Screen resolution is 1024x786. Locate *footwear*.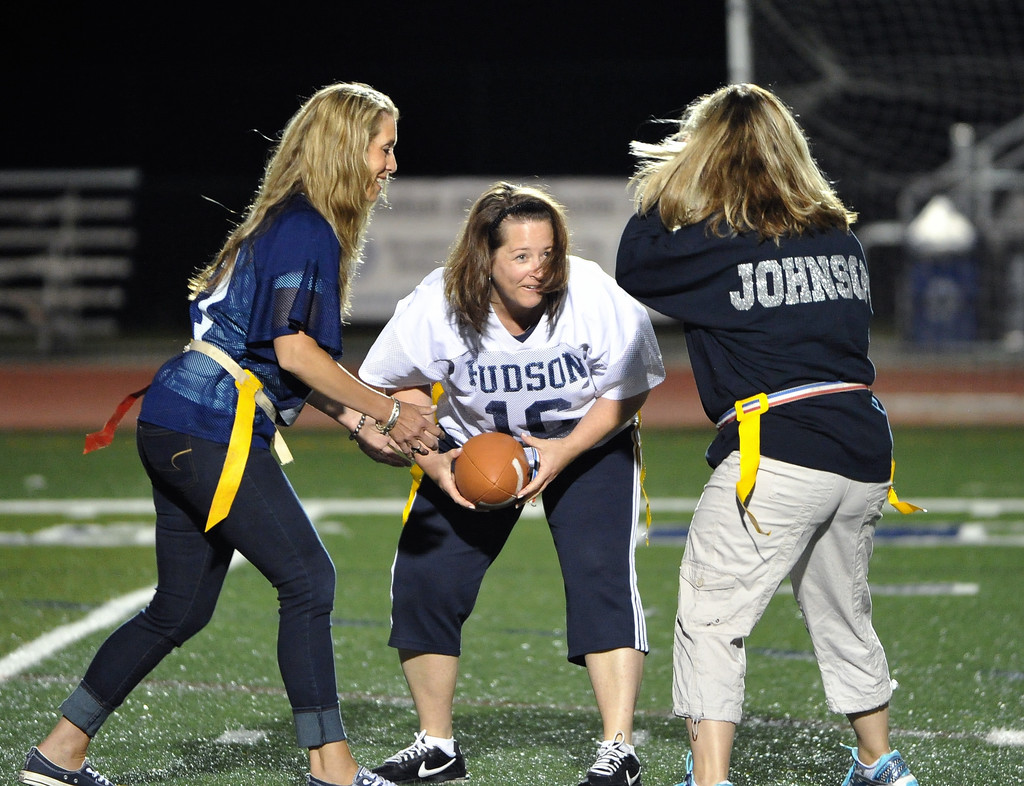
x1=833 y1=741 x2=920 y2=785.
